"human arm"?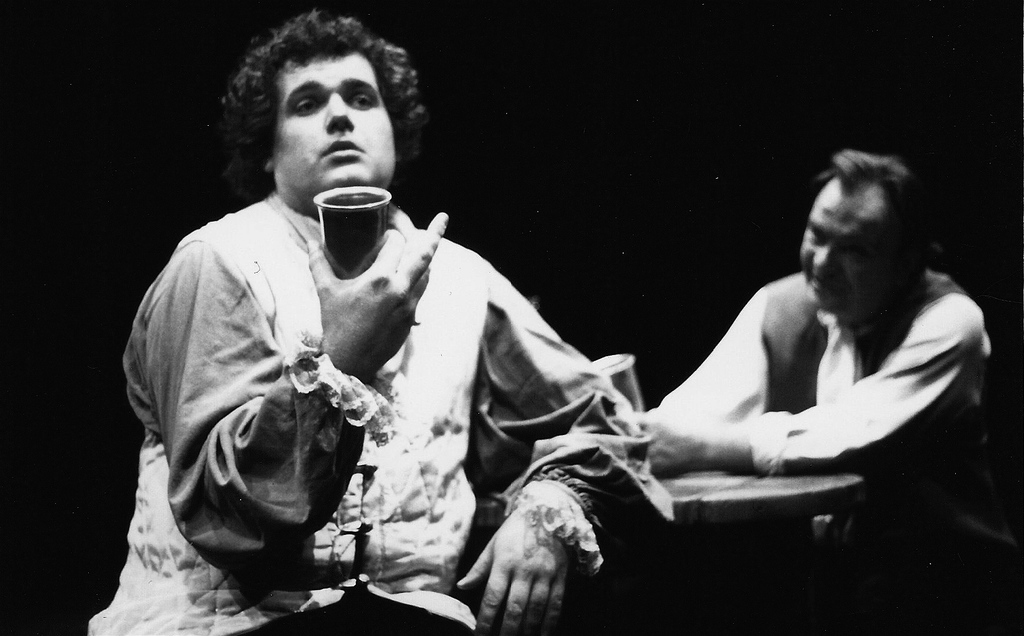
(left=447, top=244, right=652, bottom=635)
